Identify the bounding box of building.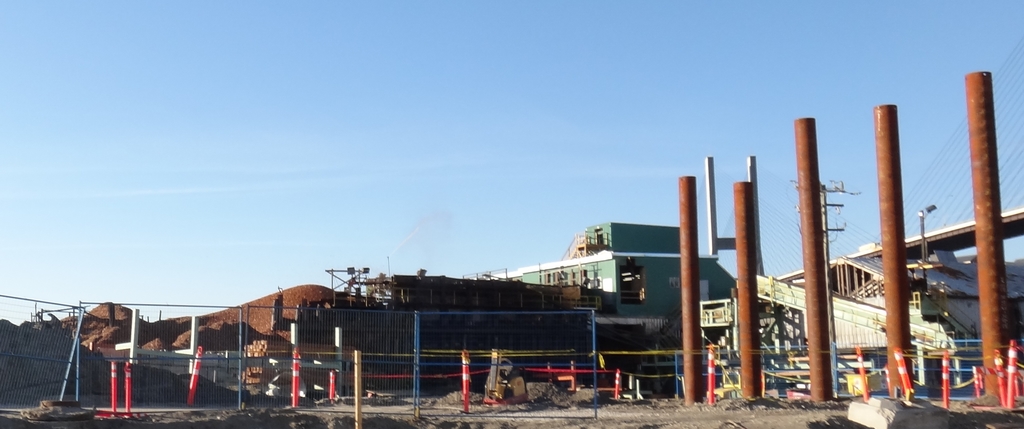
[left=303, top=276, right=602, bottom=378].
